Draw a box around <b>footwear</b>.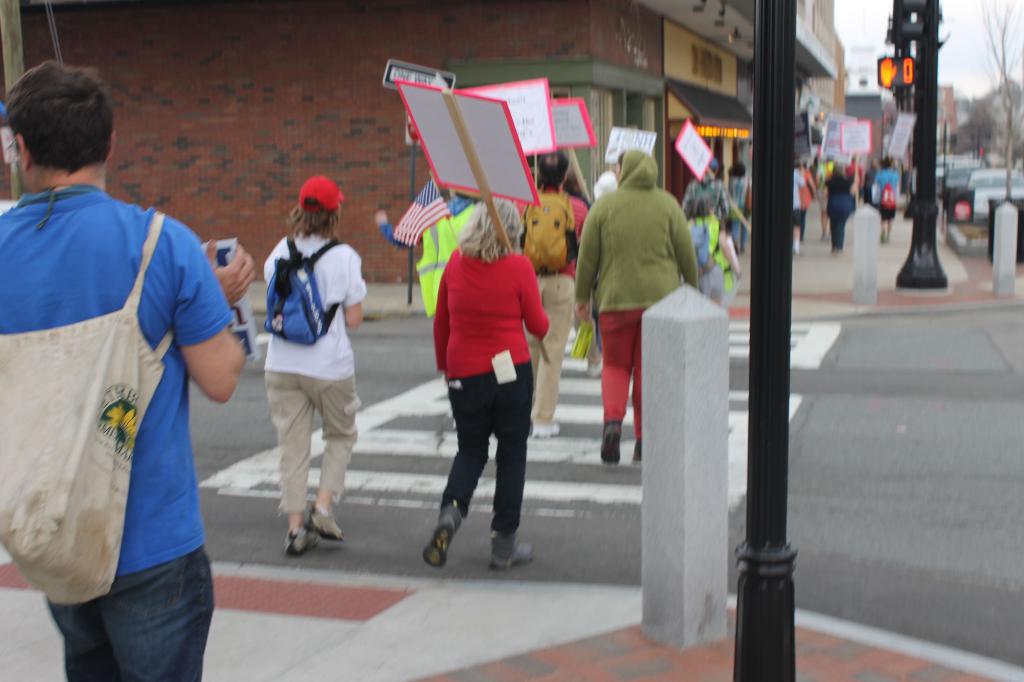
x1=599 y1=417 x2=623 y2=467.
